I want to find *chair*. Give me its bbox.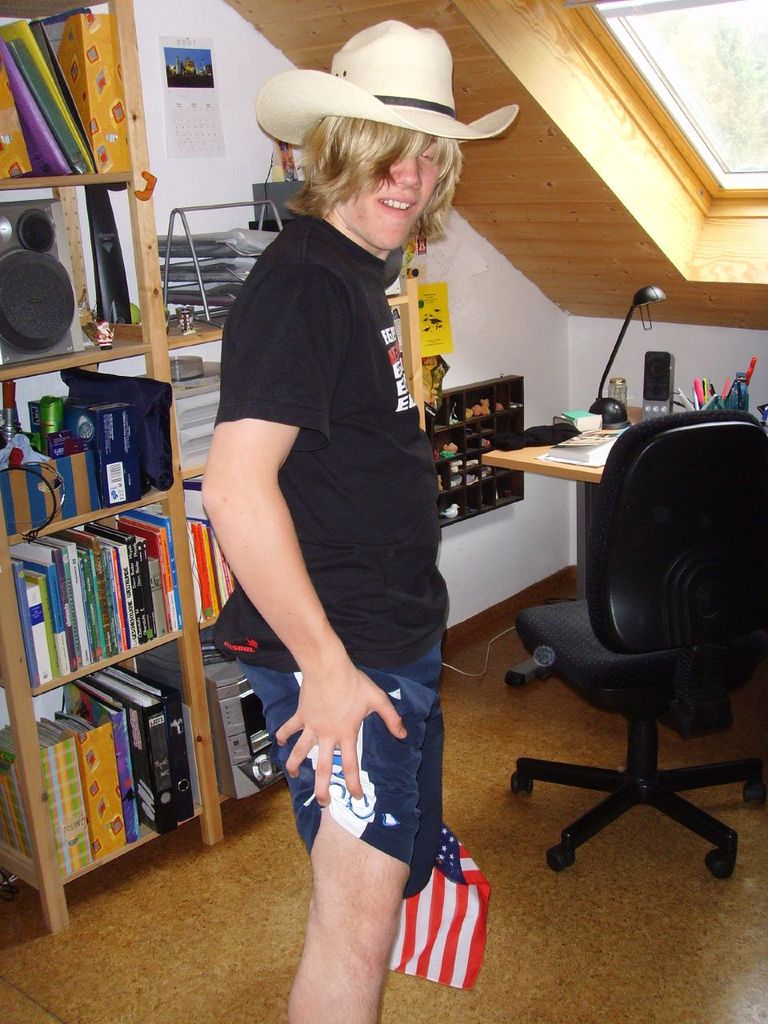
522:390:750:878.
